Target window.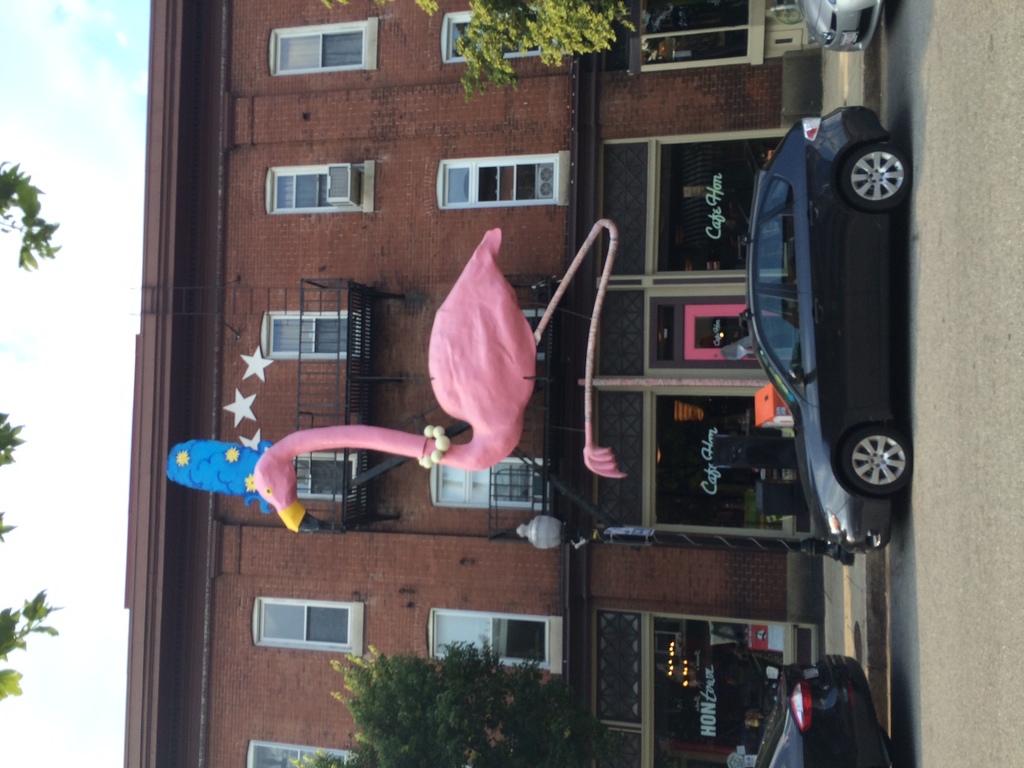
Target region: left=255, top=607, right=351, bottom=648.
